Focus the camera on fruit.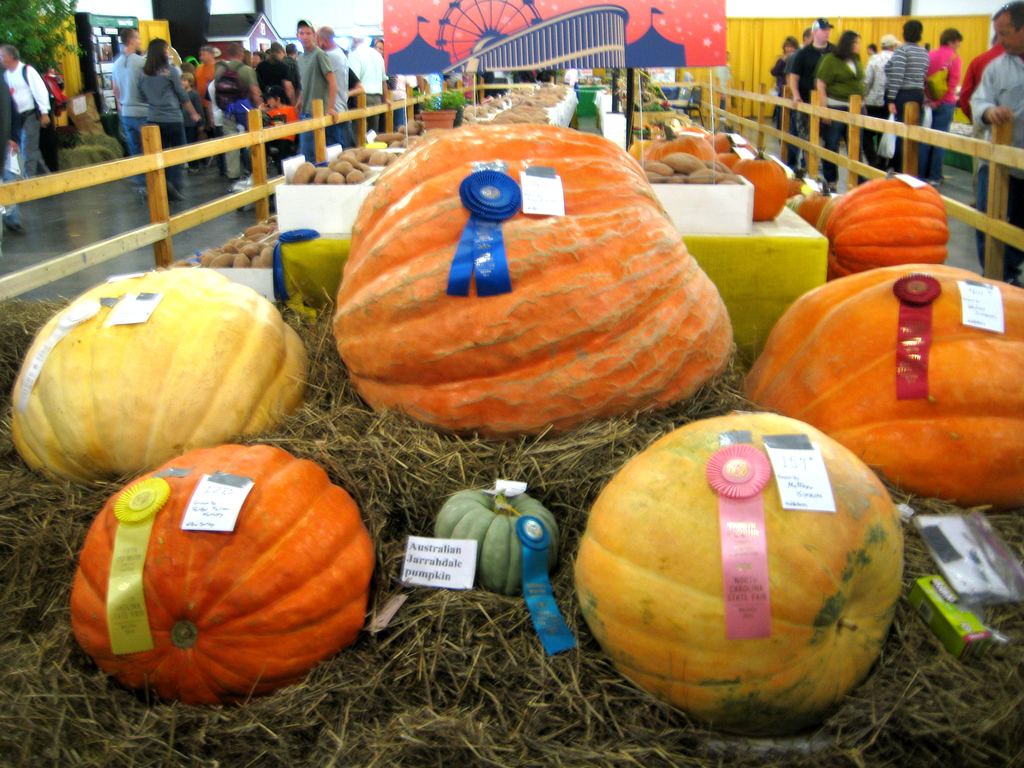
Focus region: box=[436, 490, 561, 604].
